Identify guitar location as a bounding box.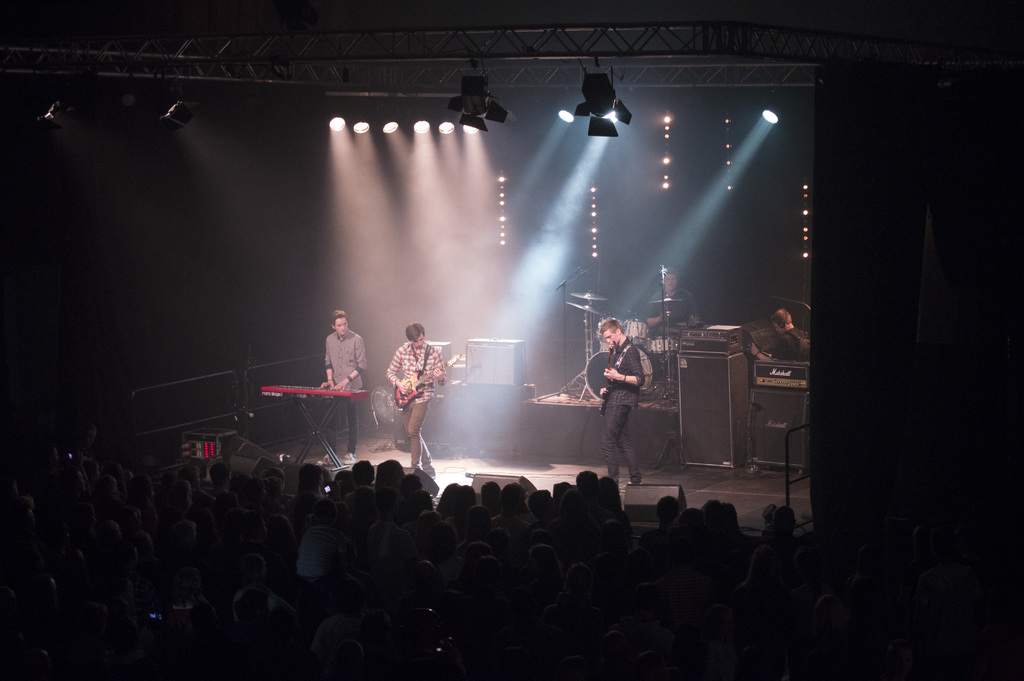
<region>385, 351, 474, 412</region>.
